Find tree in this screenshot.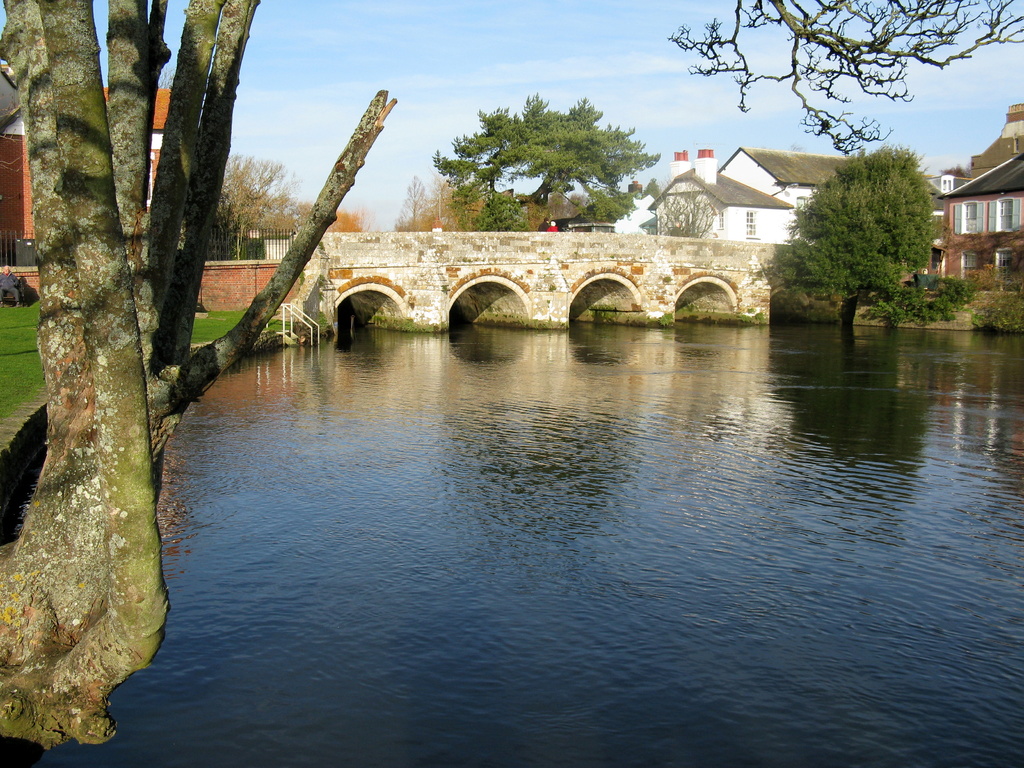
The bounding box for tree is <region>0, 0, 1023, 764</region>.
